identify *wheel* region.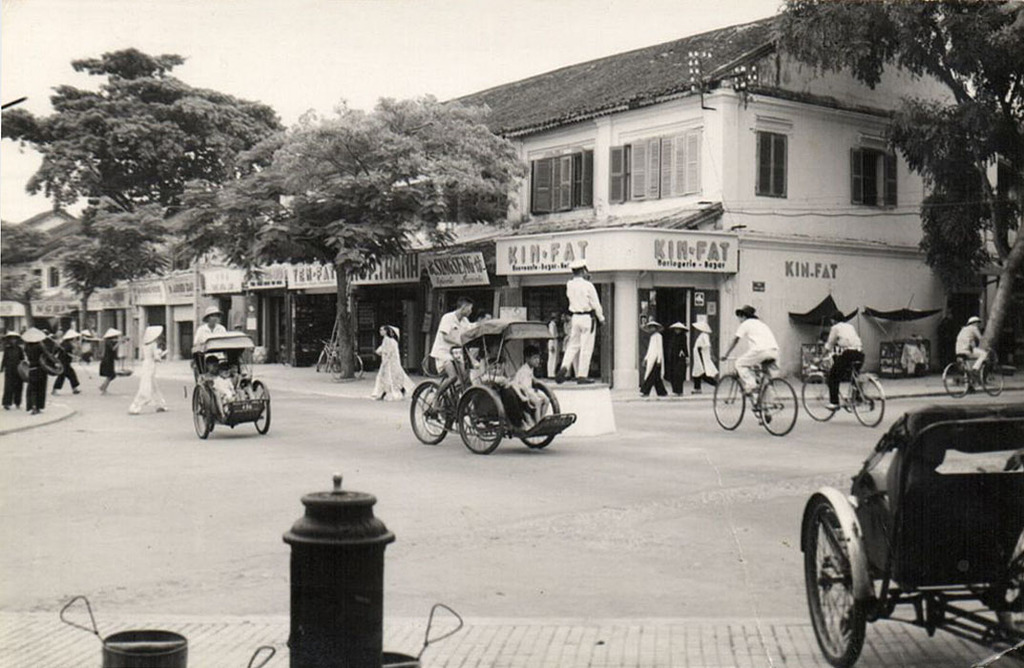
Region: 979:363:1008:403.
